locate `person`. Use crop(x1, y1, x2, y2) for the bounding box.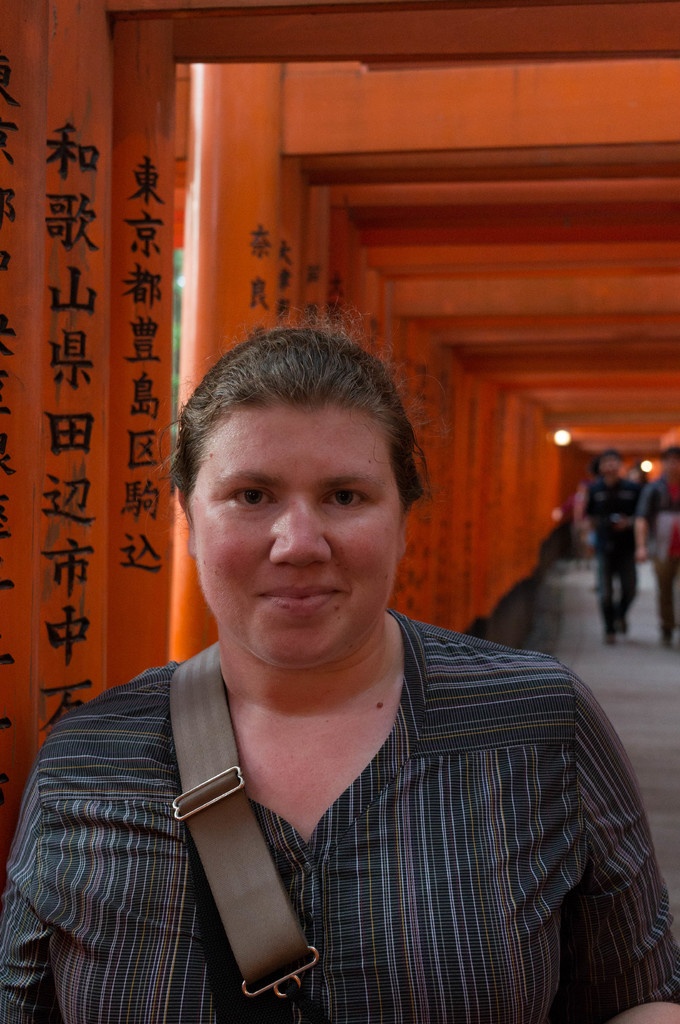
crop(0, 321, 679, 1023).
